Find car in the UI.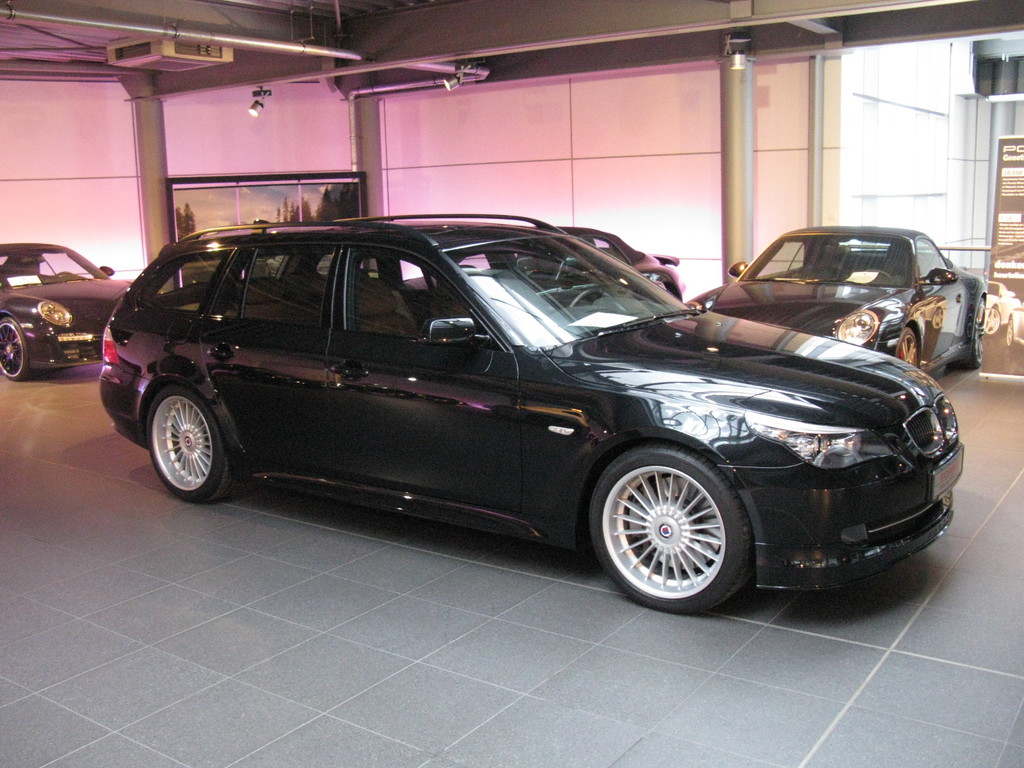
UI element at box(111, 218, 929, 620).
